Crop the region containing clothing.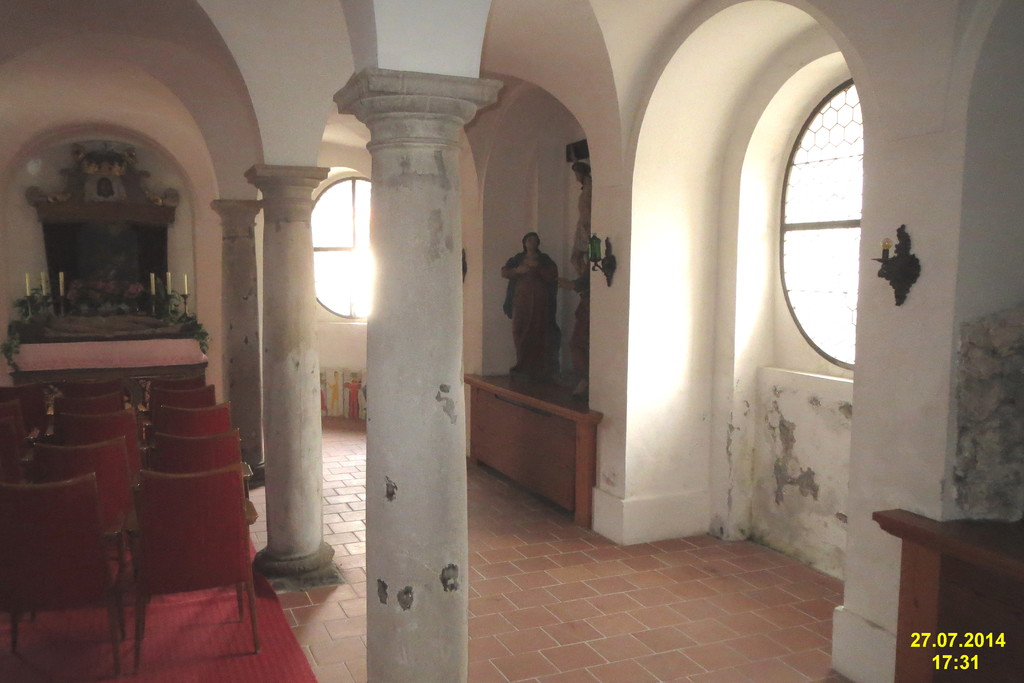
Crop region: 500:255:562:381.
